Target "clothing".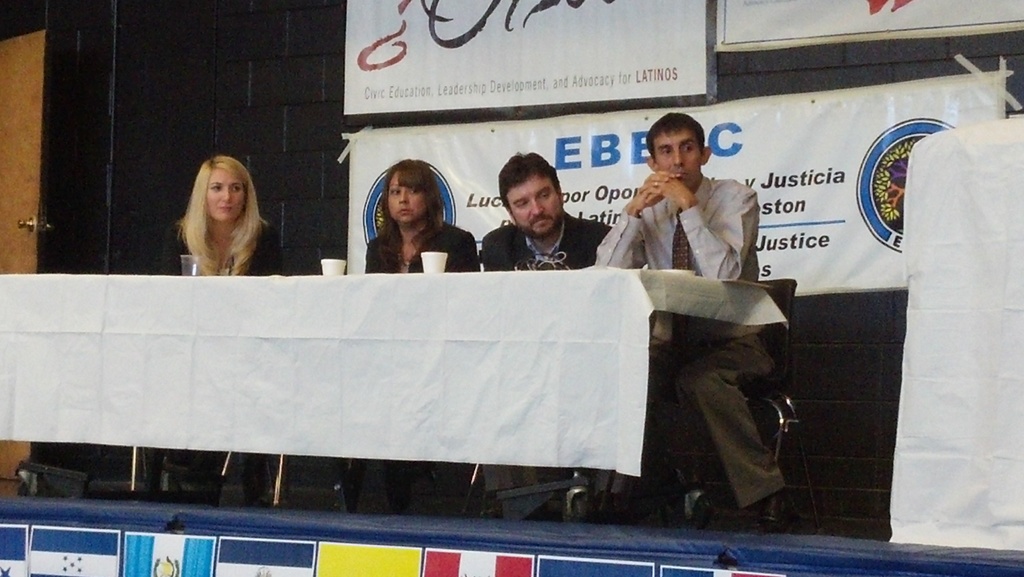
Target region: <box>360,213,476,480</box>.
